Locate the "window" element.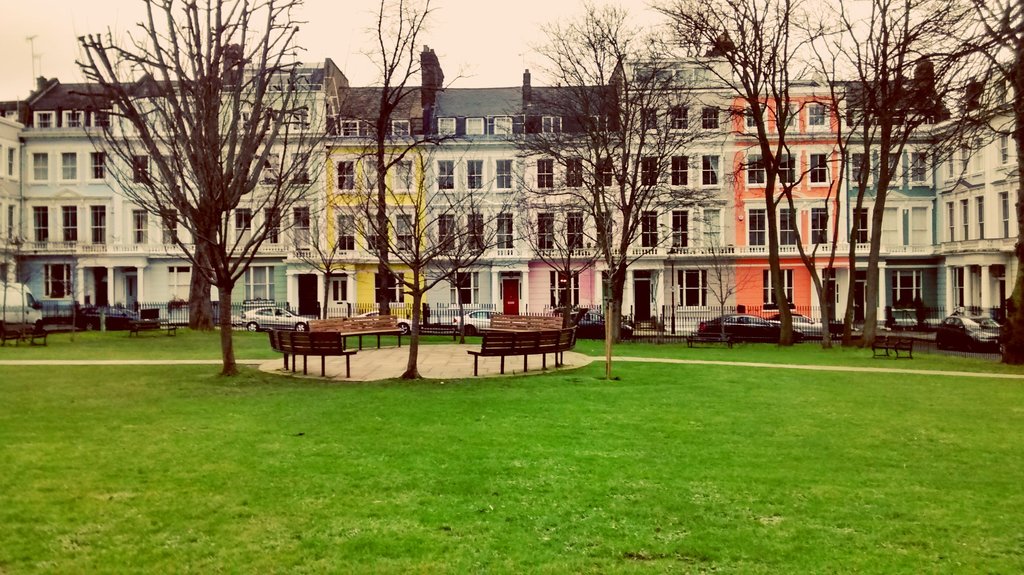
Element bbox: (left=435, top=117, right=454, bottom=135).
